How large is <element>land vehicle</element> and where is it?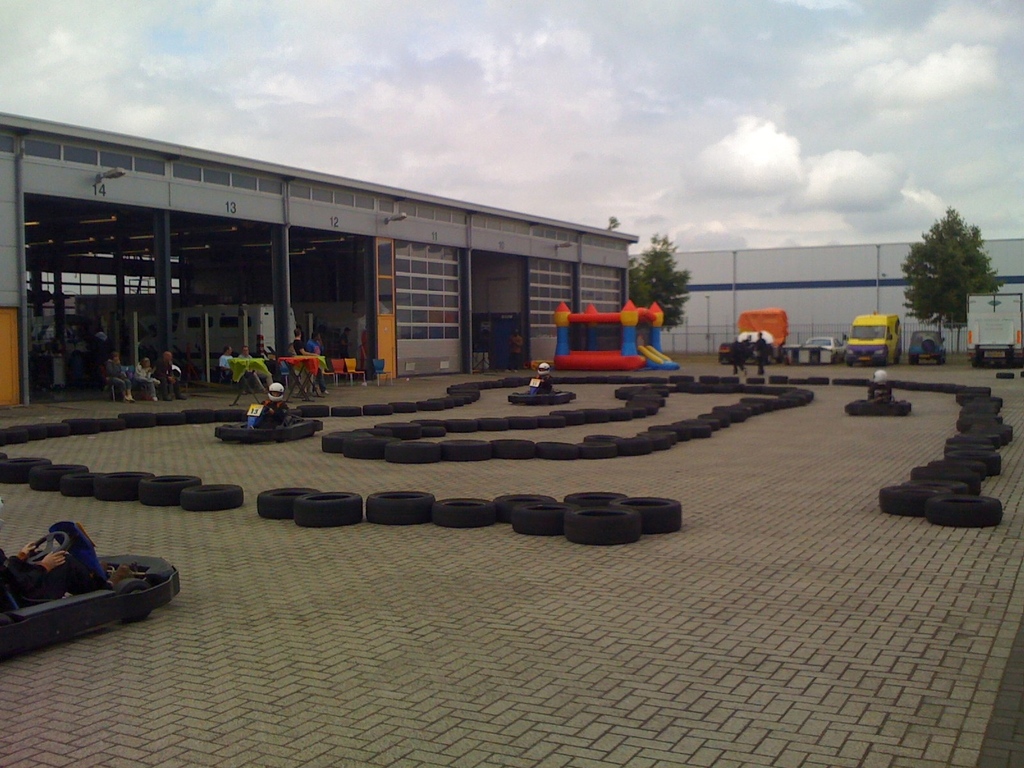
Bounding box: (966,293,1023,369).
